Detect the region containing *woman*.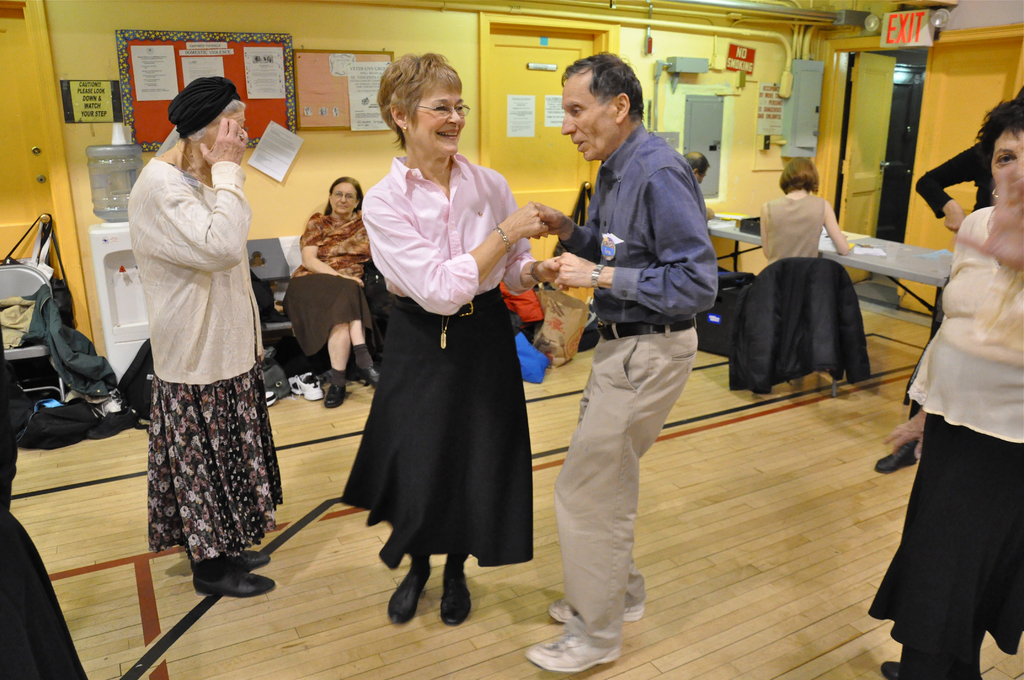
box(867, 95, 1023, 679).
